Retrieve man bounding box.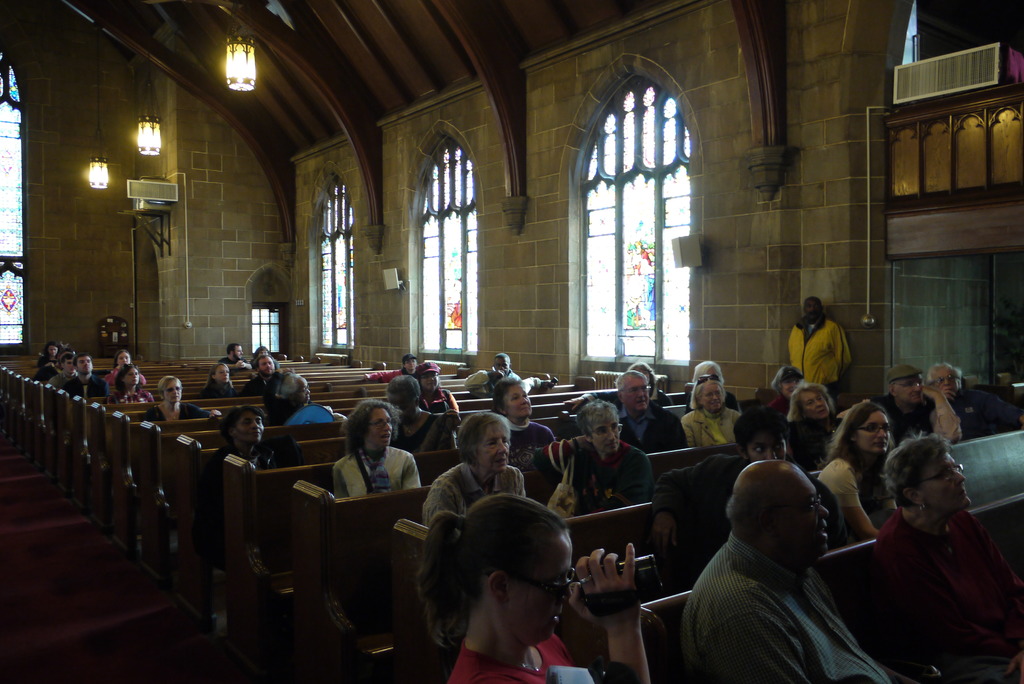
Bounding box: [left=49, top=353, right=78, bottom=387].
